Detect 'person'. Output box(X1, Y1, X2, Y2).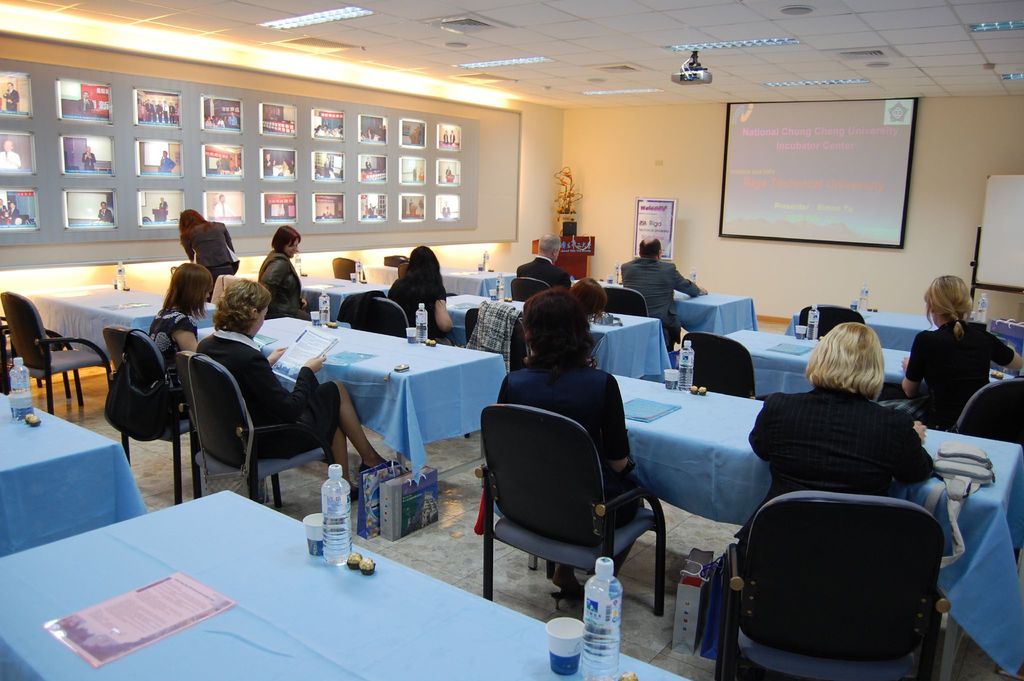
box(2, 83, 21, 113).
